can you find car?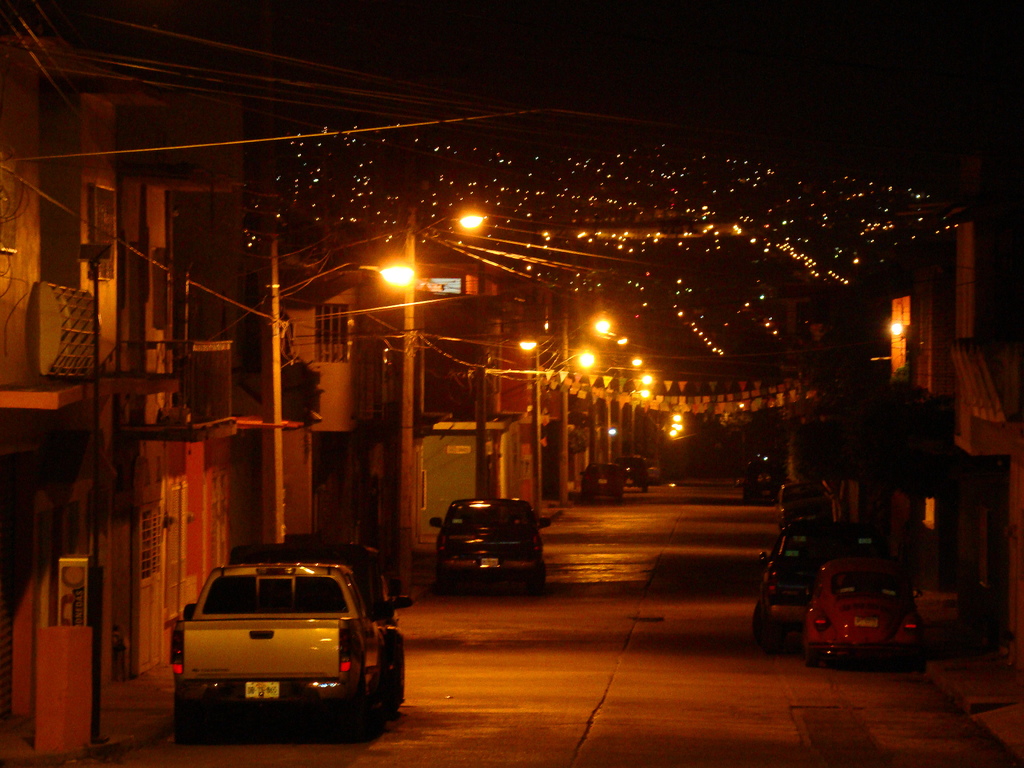
Yes, bounding box: pyautogui.locateOnScreen(751, 519, 885, 653).
